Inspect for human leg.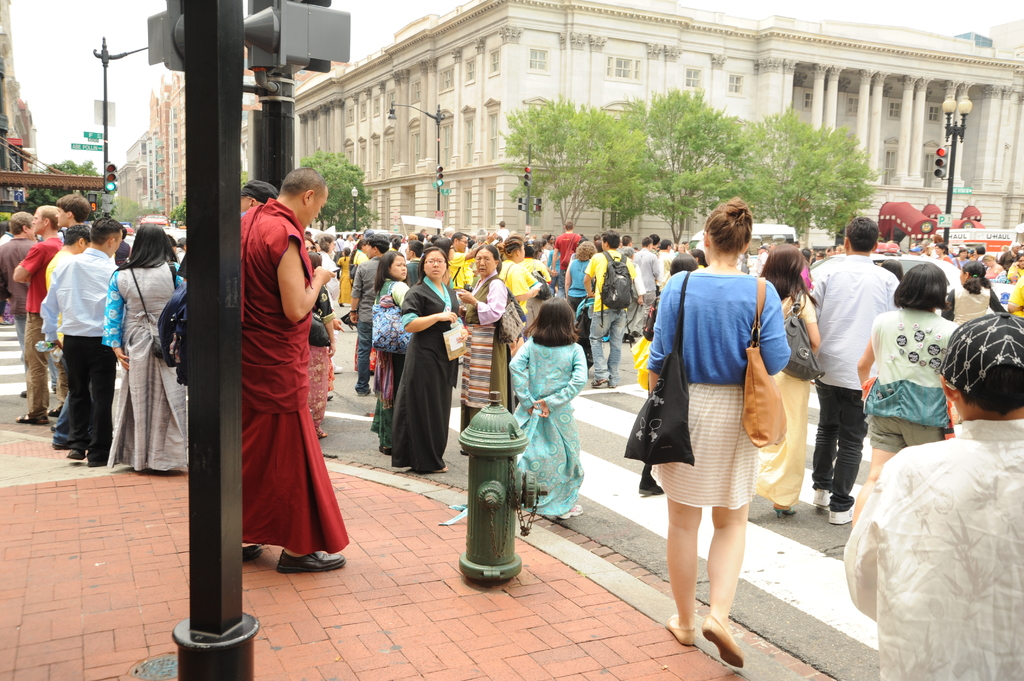
Inspection: <box>669,481,764,661</box>.
